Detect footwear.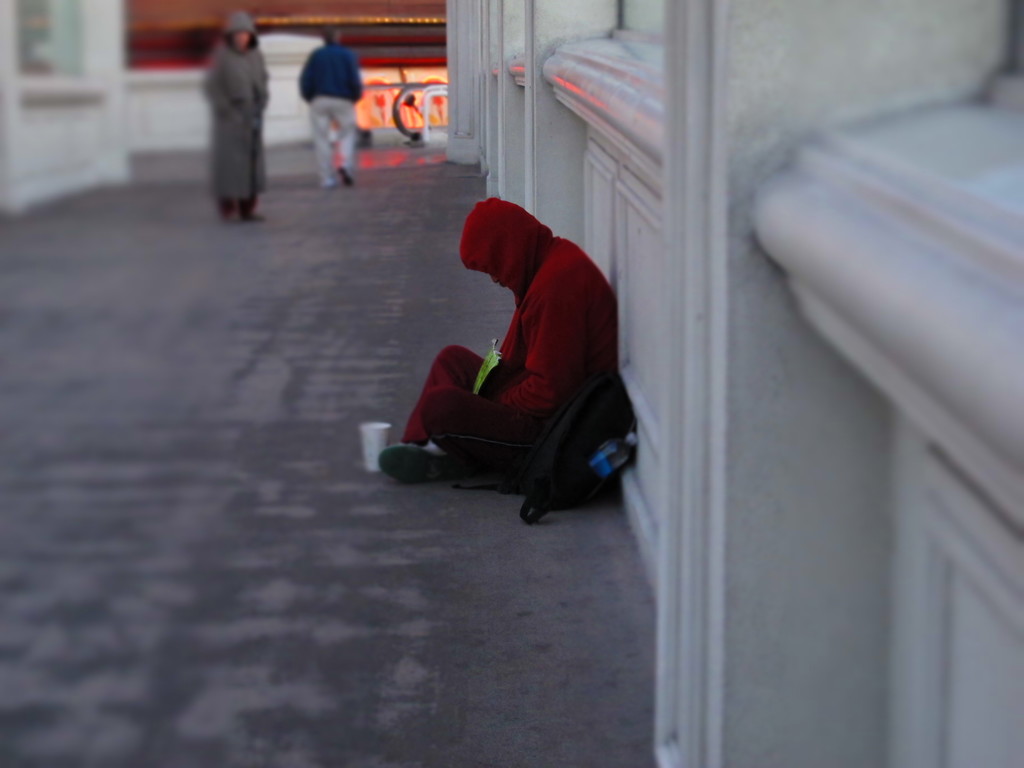
Detected at 244, 210, 266, 223.
